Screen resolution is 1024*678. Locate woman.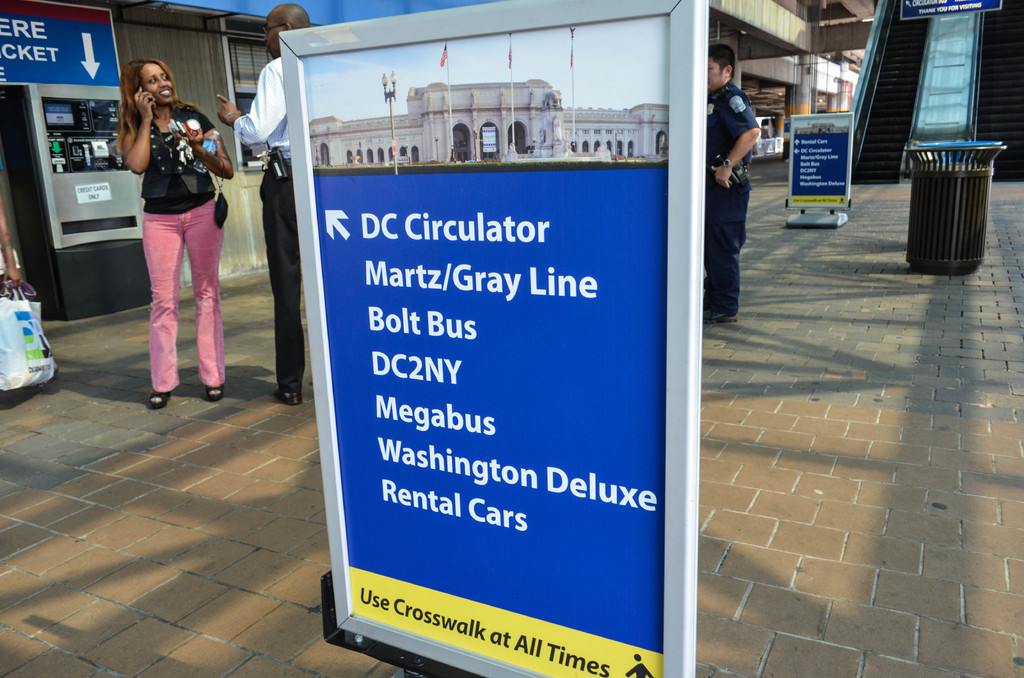
(left=112, top=64, right=223, bottom=423).
